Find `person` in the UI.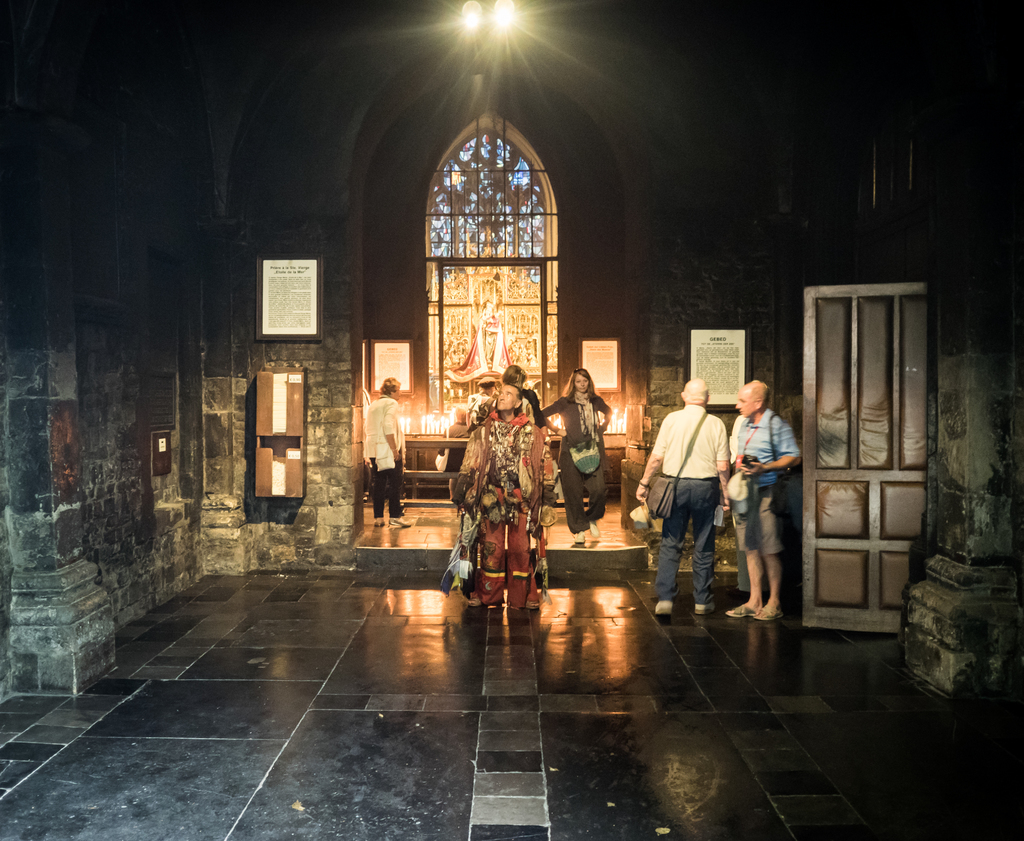
UI element at pyautogui.locateOnScreen(534, 369, 605, 543).
